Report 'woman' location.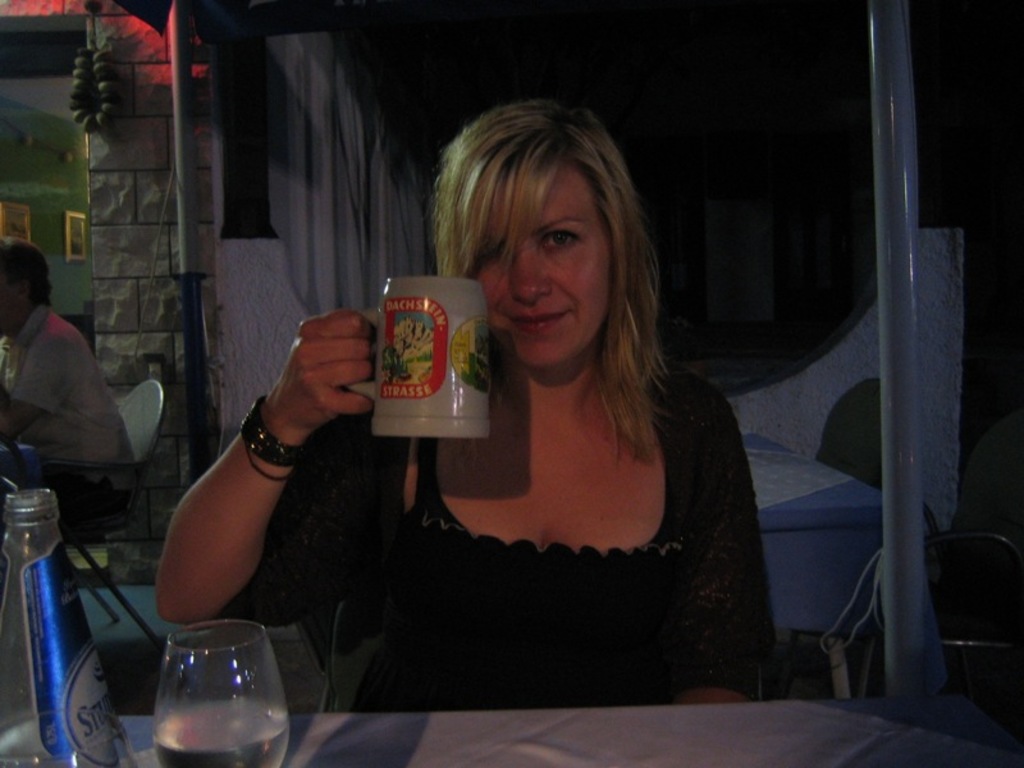
Report: BBox(305, 104, 767, 710).
